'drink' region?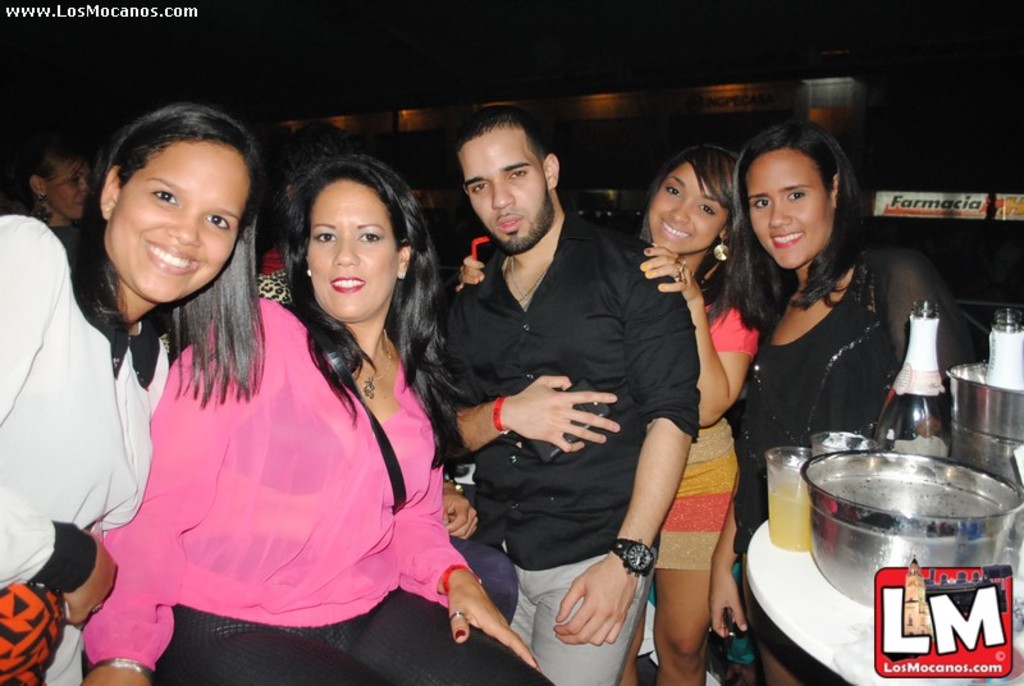
l=768, t=479, r=809, b=548
